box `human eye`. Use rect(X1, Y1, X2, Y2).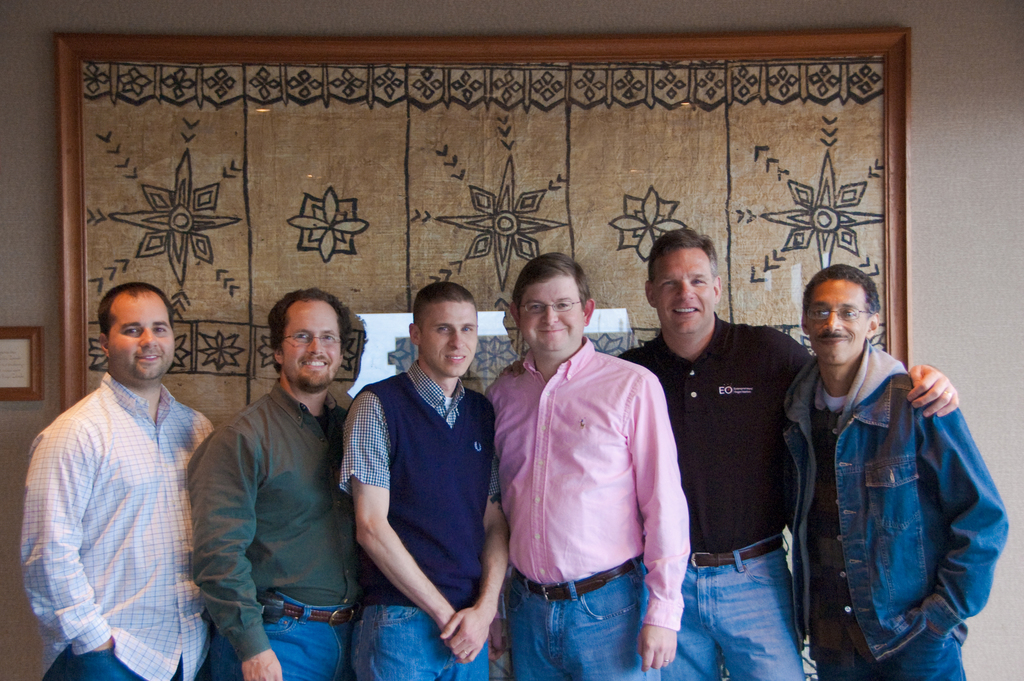
rect(154, 325, 166, 335).
